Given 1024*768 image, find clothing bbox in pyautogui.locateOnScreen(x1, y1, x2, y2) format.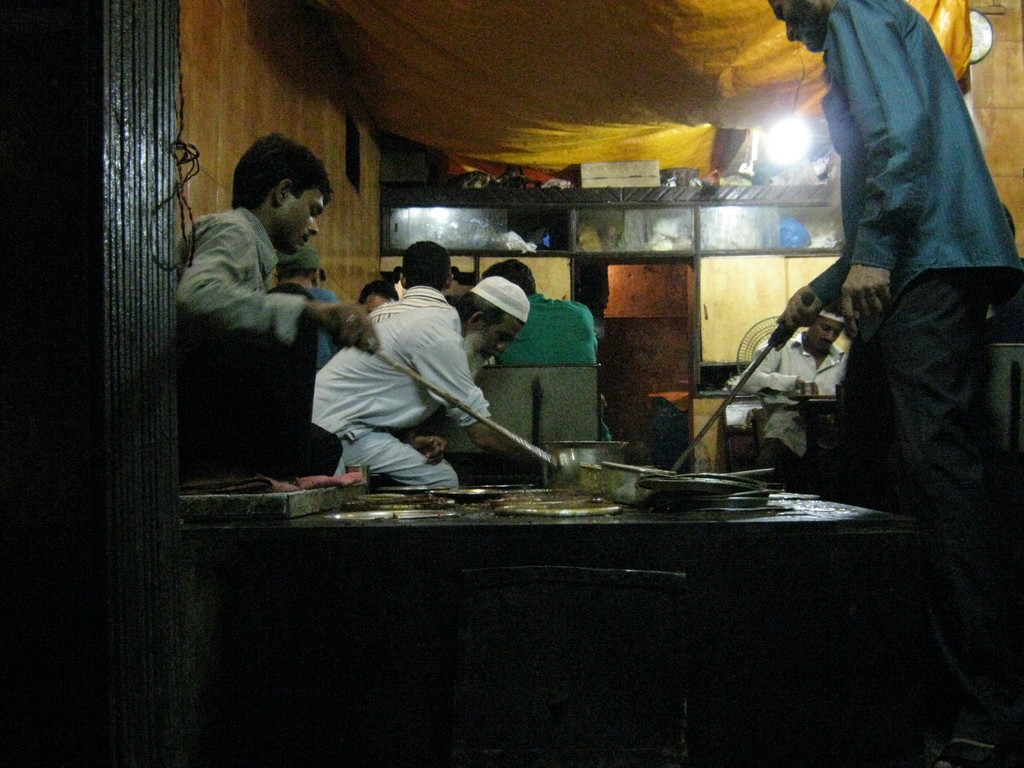
pyautogui.locateOnScreen(806, 0, 1023, 703).
